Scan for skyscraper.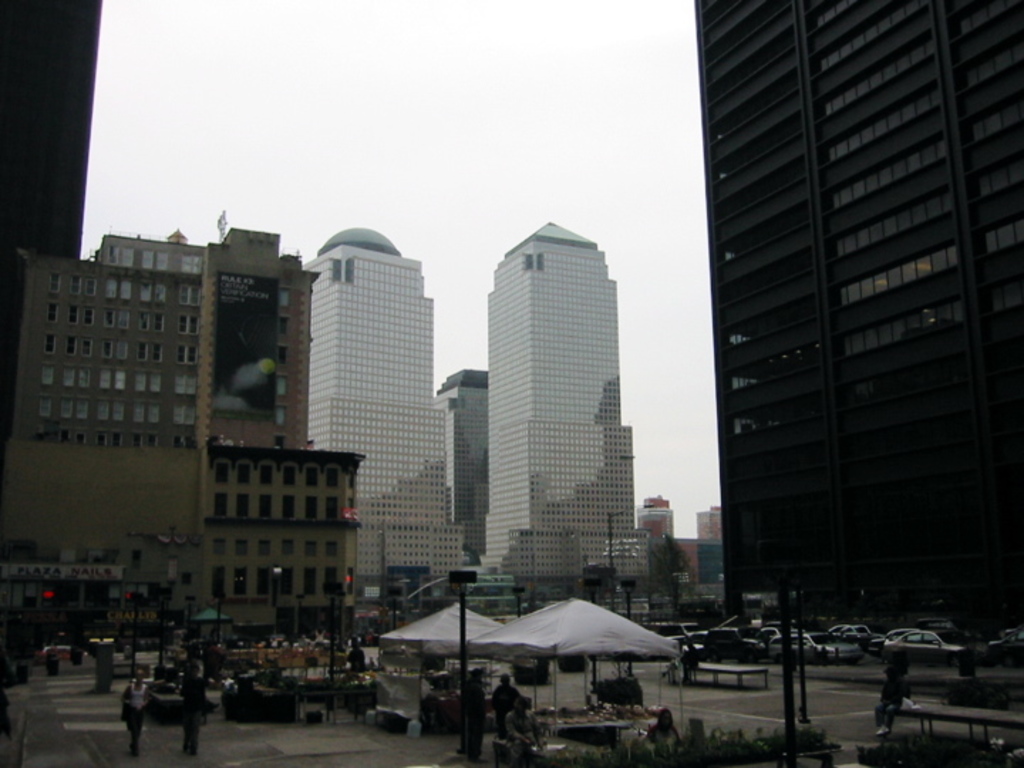
Scan result: BBox(684, 0, 1010, 640).
